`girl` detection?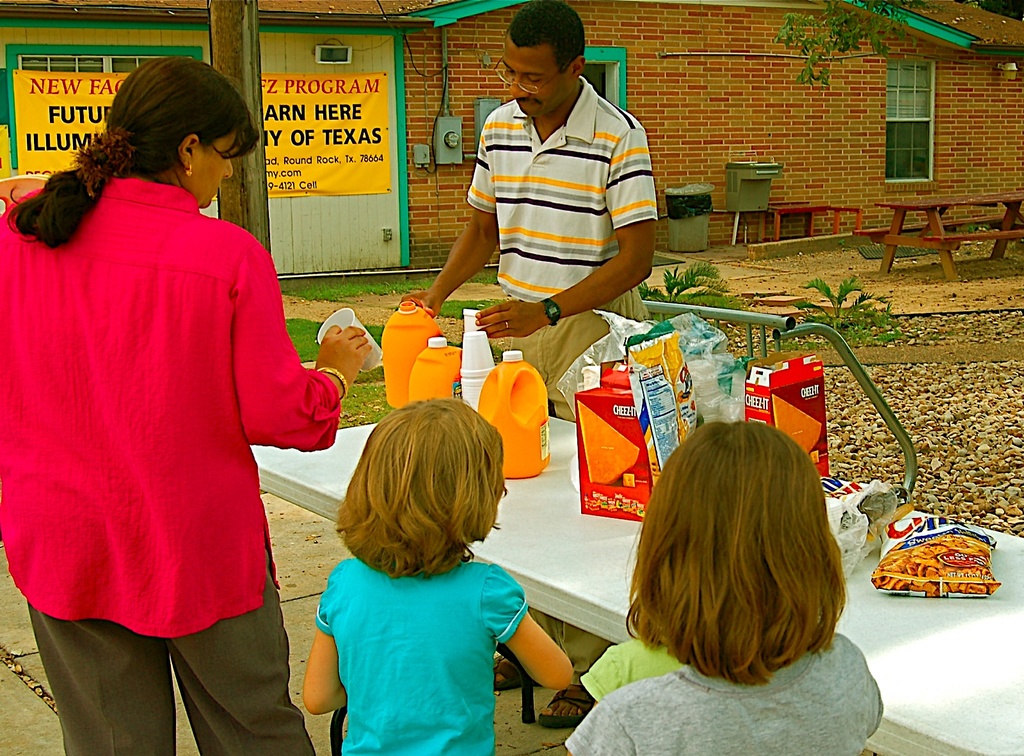
region(300, 385, 574, 755)
